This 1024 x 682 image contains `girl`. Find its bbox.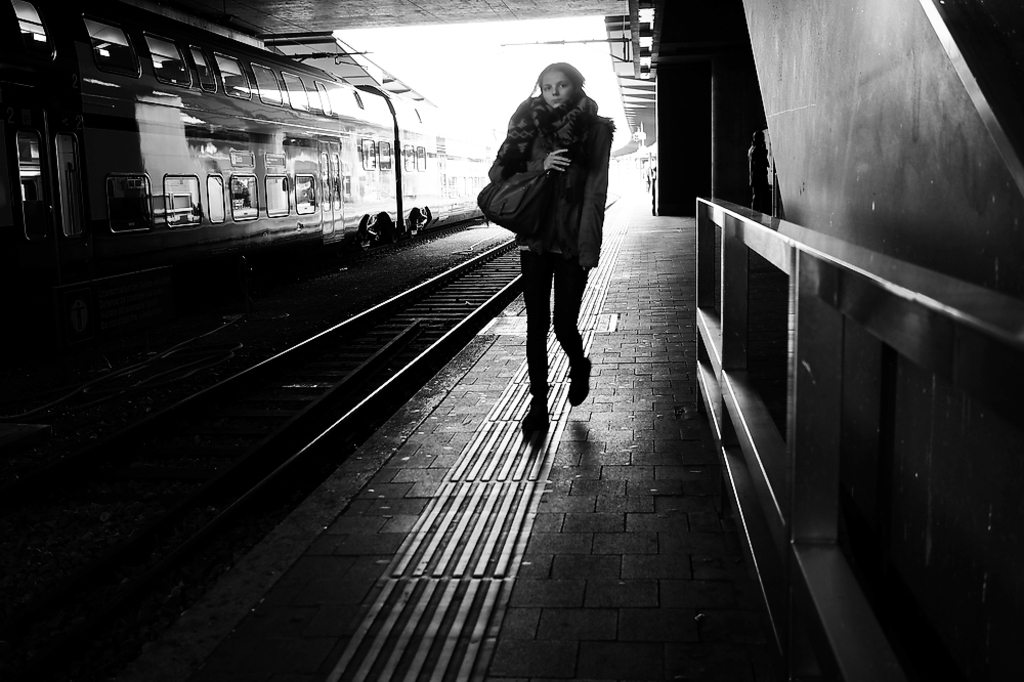
<region>490, 62, 617, 435</region>.
